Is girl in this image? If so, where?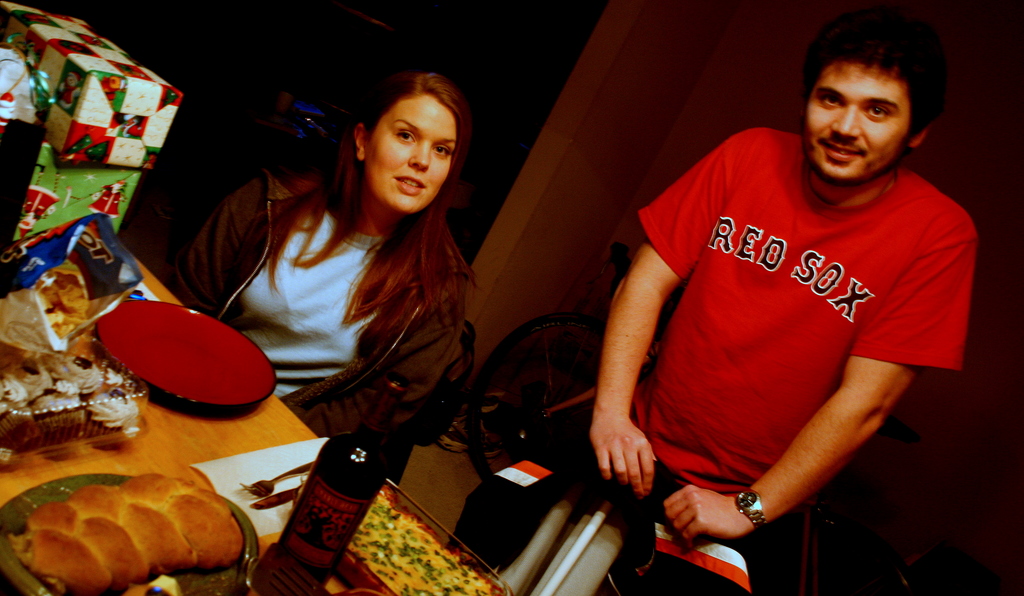
Yes, at {"left": 163, "top": 68, "right": 481, "bottom": 465}.
